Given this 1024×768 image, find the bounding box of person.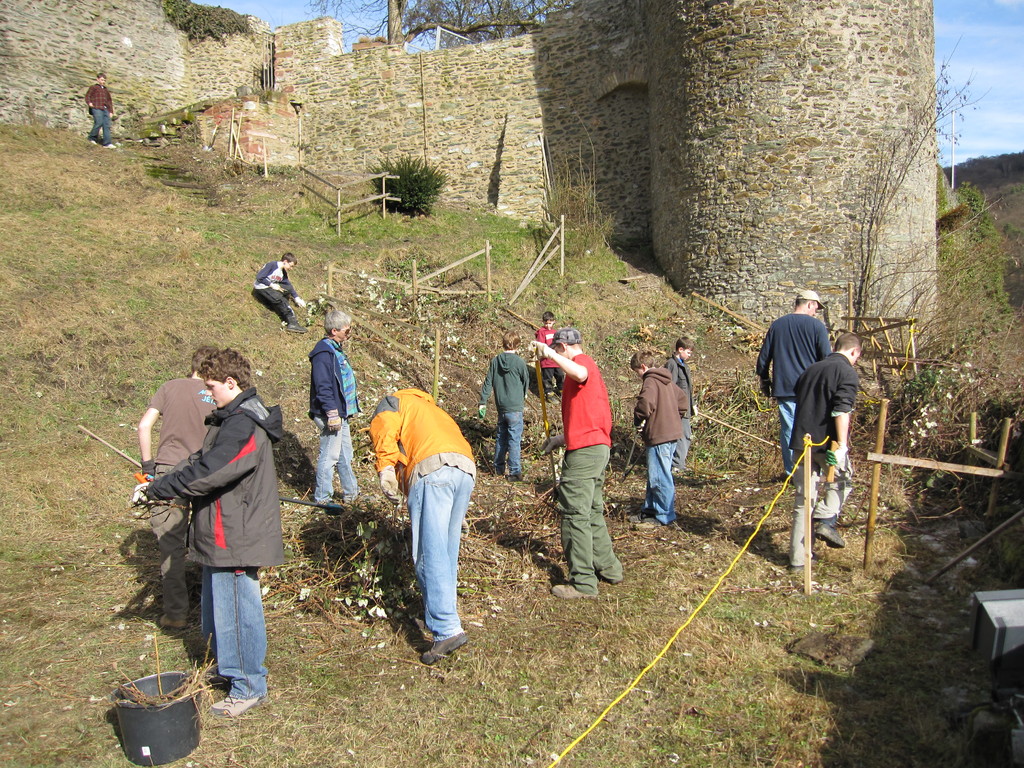
left=307, top=310, right=358, bottom=505.
